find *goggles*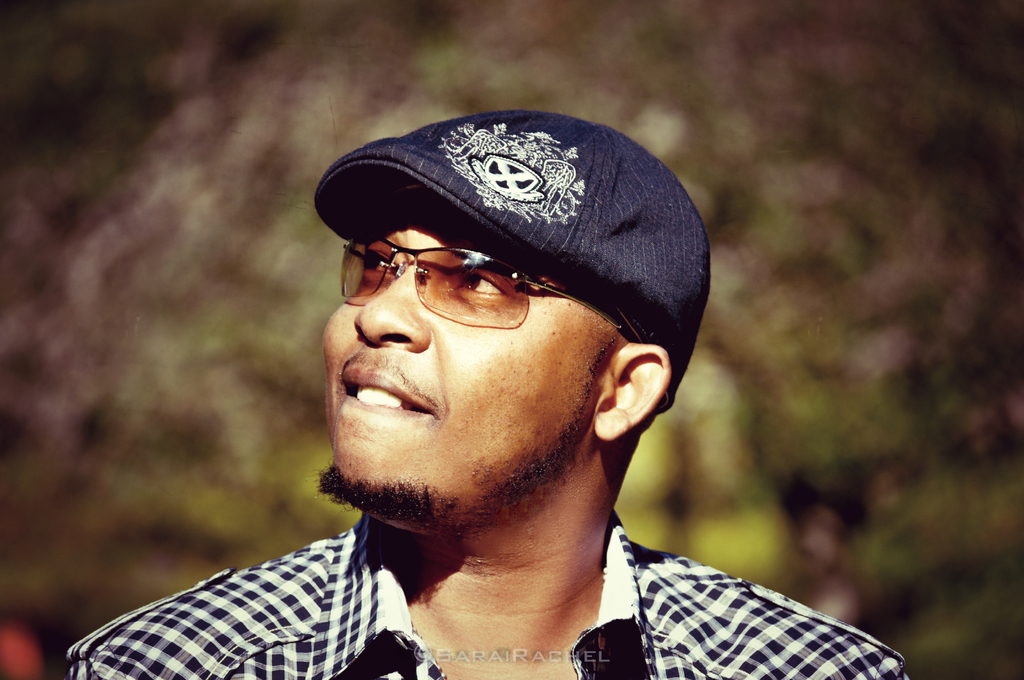
<box>335,228,638,336</box>
